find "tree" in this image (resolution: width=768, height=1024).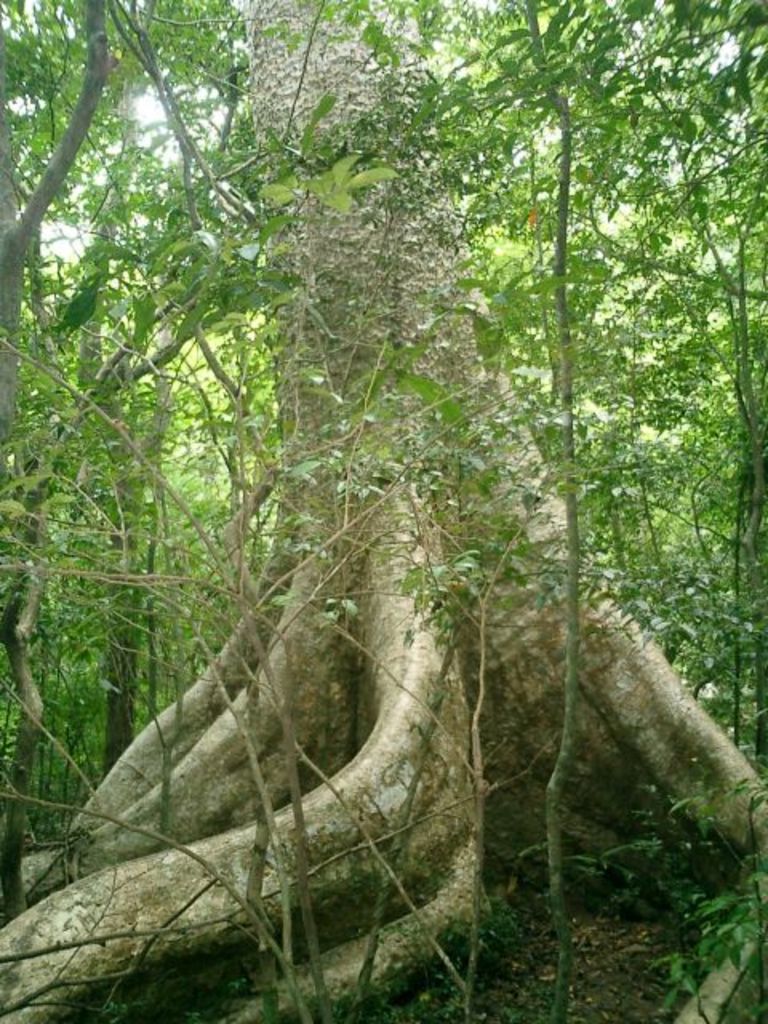
x1=8, y1=0, x2=765, y2=1022.
